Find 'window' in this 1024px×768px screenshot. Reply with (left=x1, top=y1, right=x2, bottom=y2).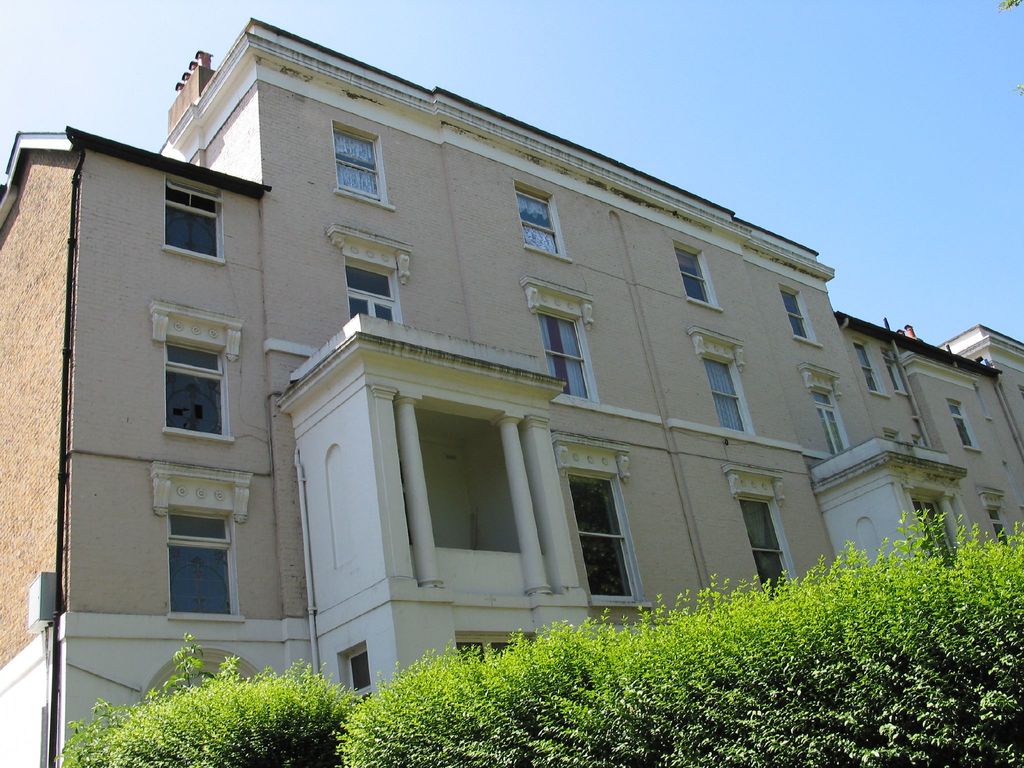
(left=879, top=351, right=903, bottom=394).
